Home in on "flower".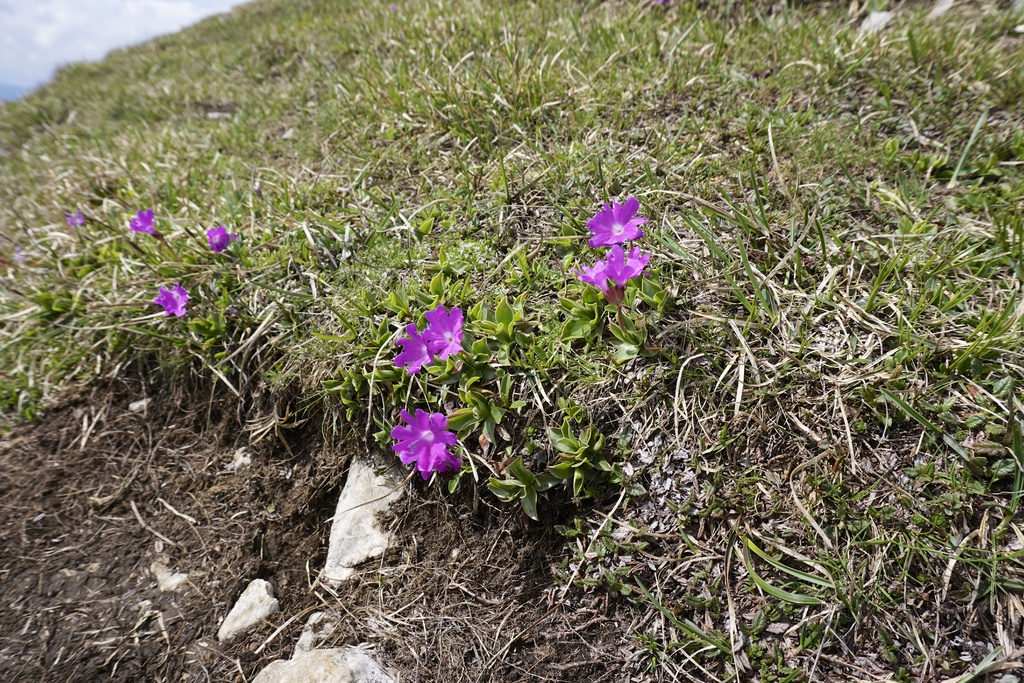
Homed in at rect(126, 210, 166, 235).
